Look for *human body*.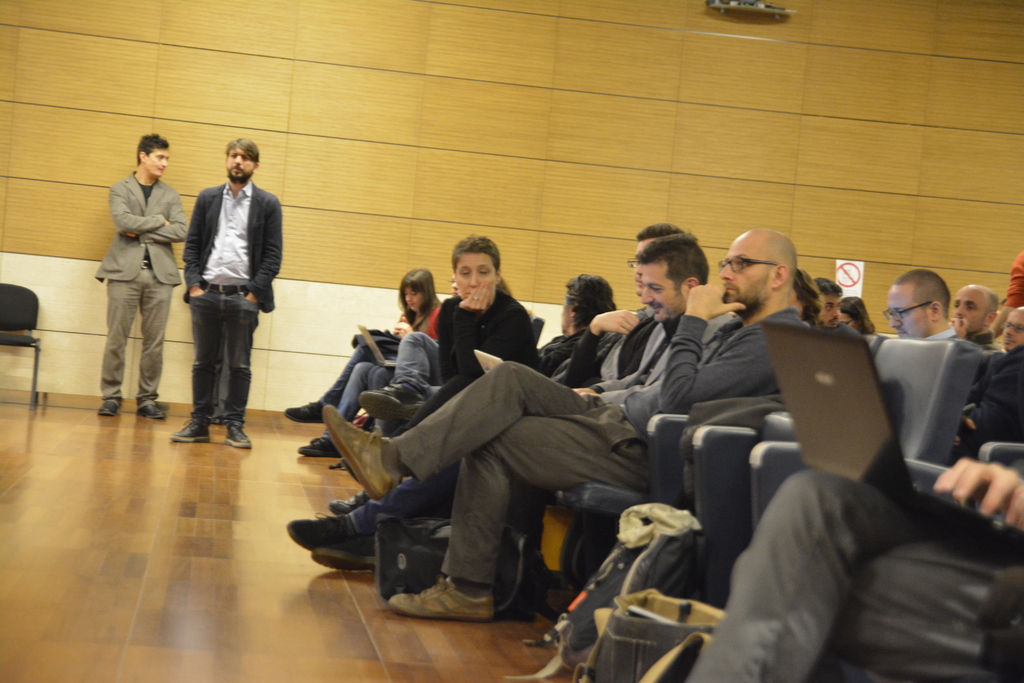
Found: 818/276/845/333.
